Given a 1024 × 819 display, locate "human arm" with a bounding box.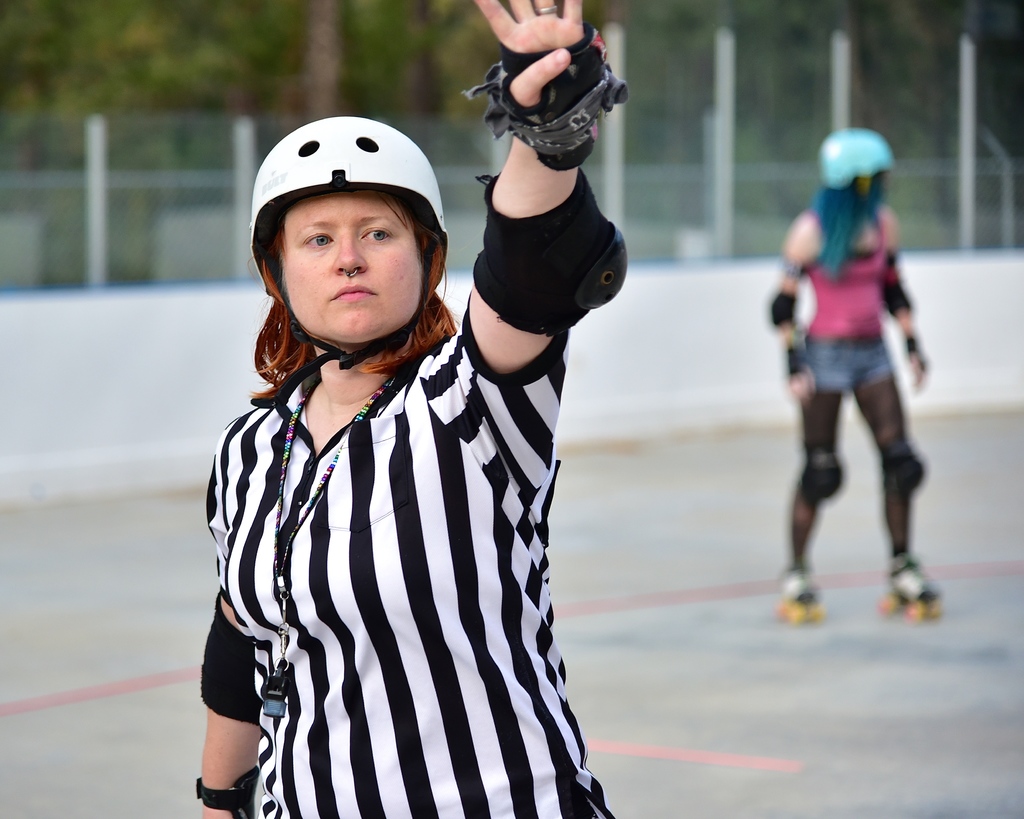
Located: detection(198, 578, 261, 818).
